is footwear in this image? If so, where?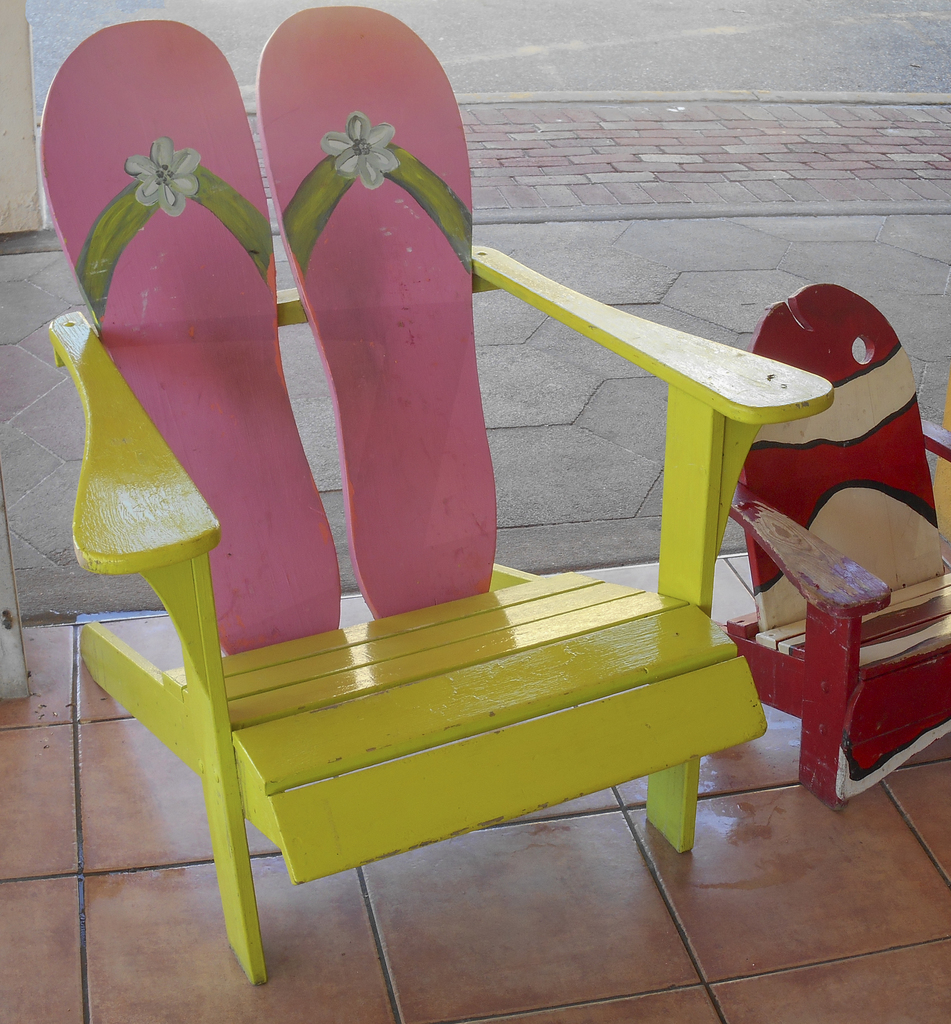
Yes, at <box>285,72,516,684</box>.
